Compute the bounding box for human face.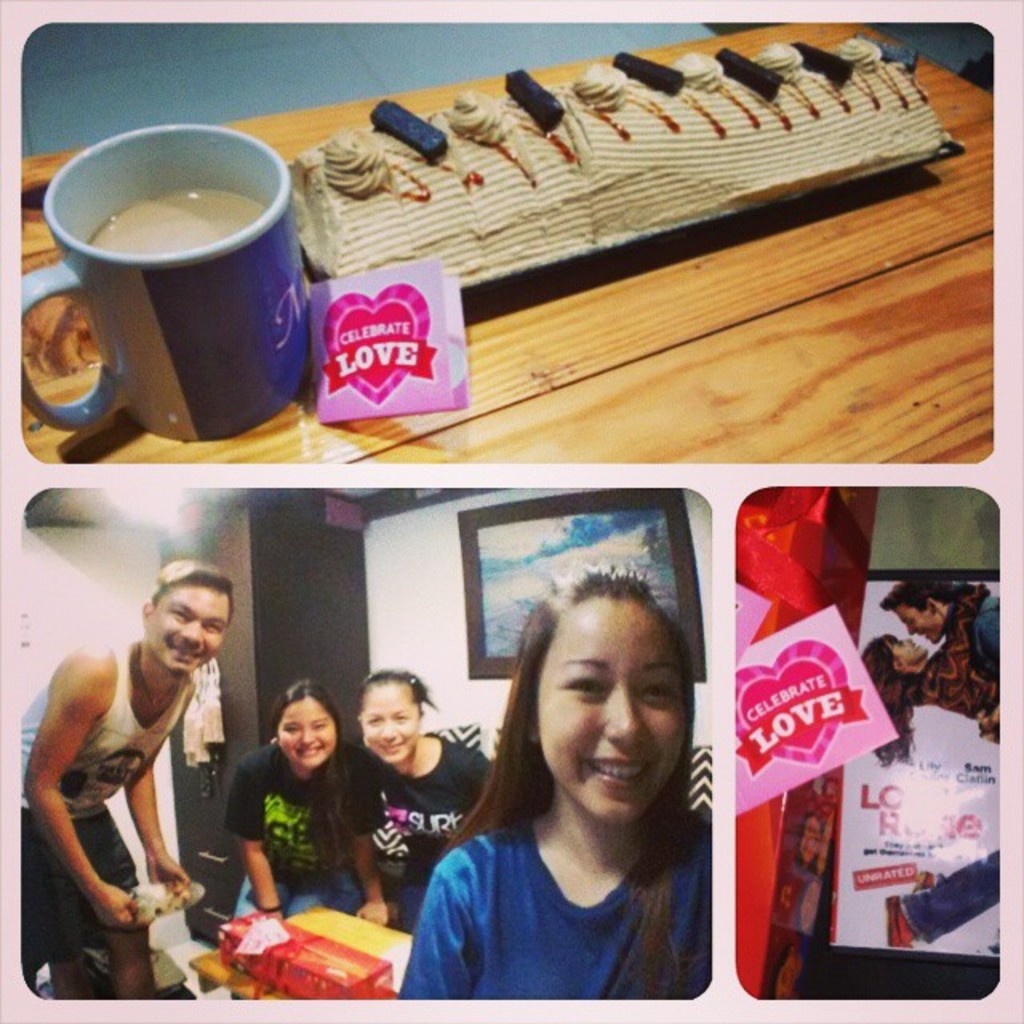
146, 574, 226, 672.
